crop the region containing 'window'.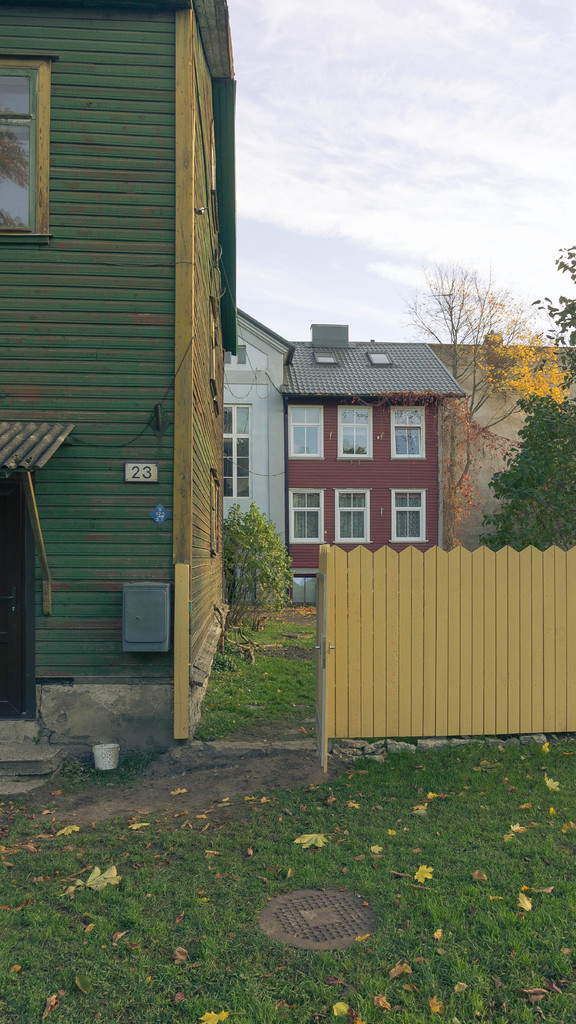
Crop region: [390,399,432,467].
